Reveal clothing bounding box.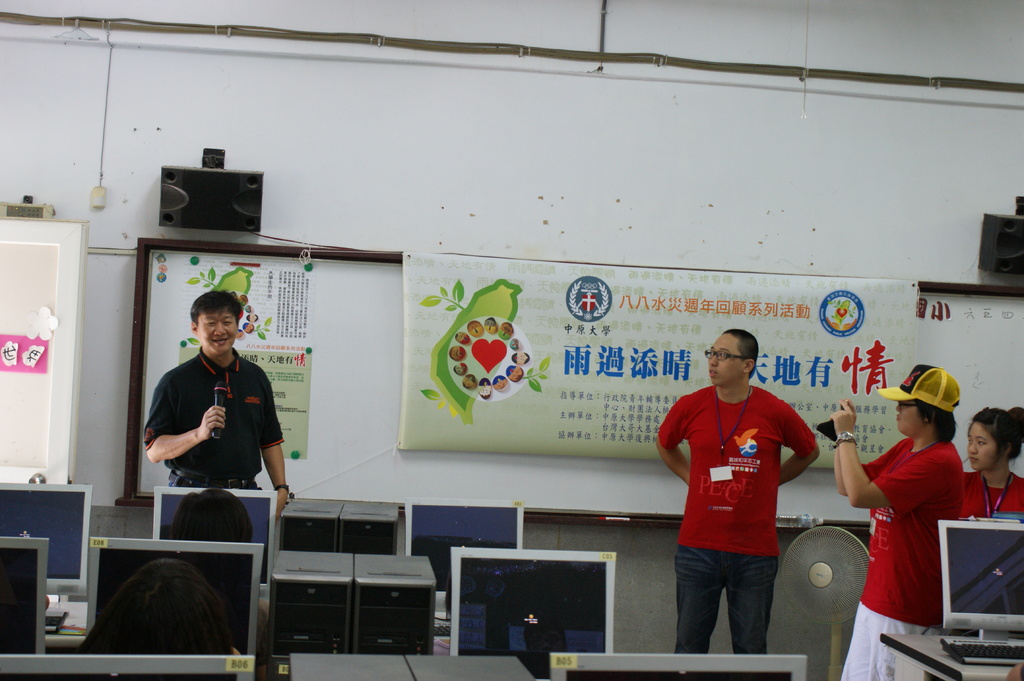
Revealed: 657:388:814:648.
